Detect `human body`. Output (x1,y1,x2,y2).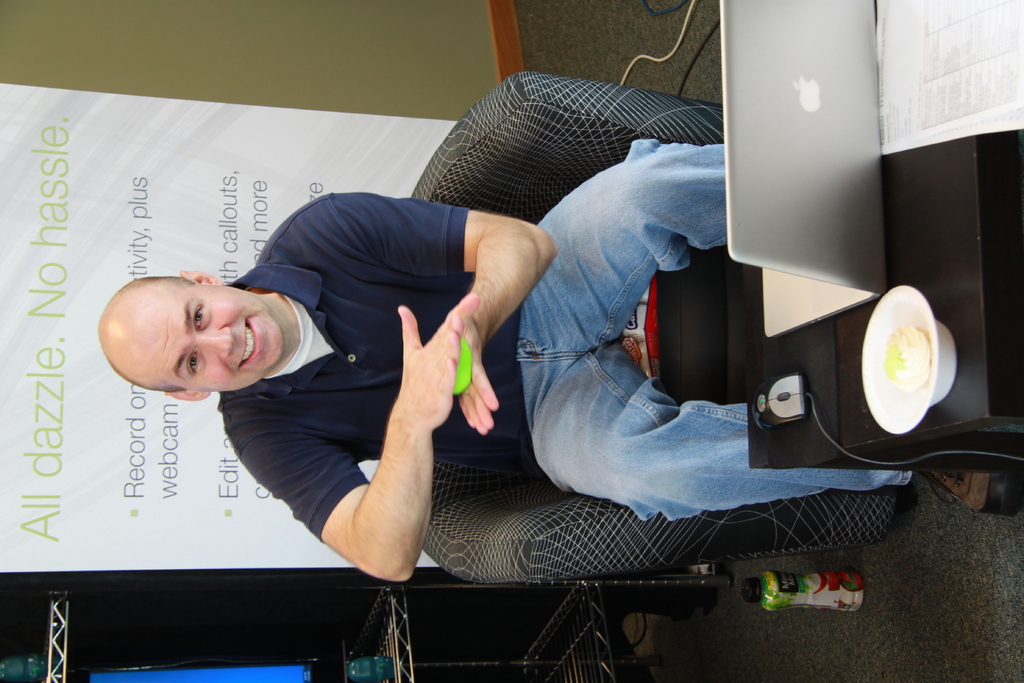
(89,140,914,588).
